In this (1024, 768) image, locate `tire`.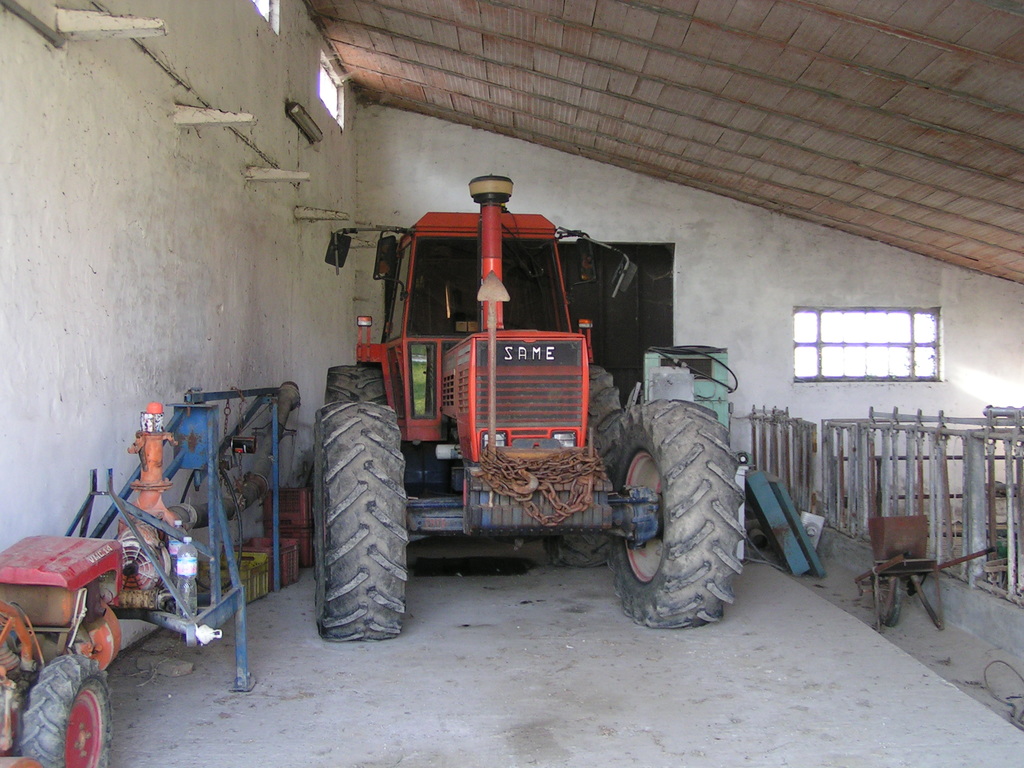
Bounding box: (321, 363, 388, 408).
